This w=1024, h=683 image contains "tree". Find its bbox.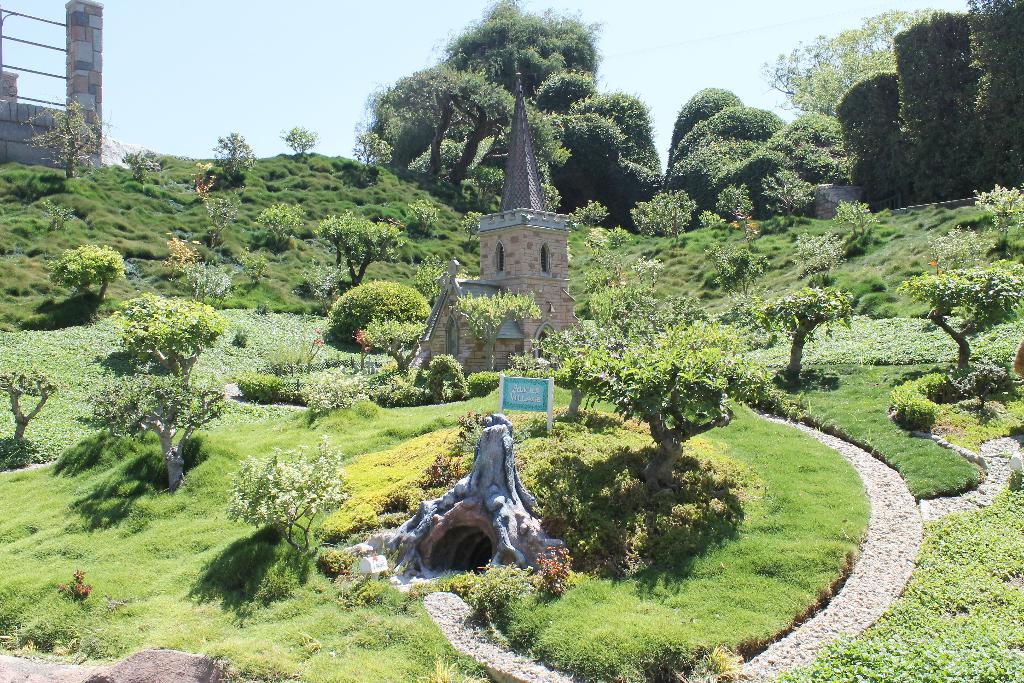
locate(630, 183, 698, 243).
